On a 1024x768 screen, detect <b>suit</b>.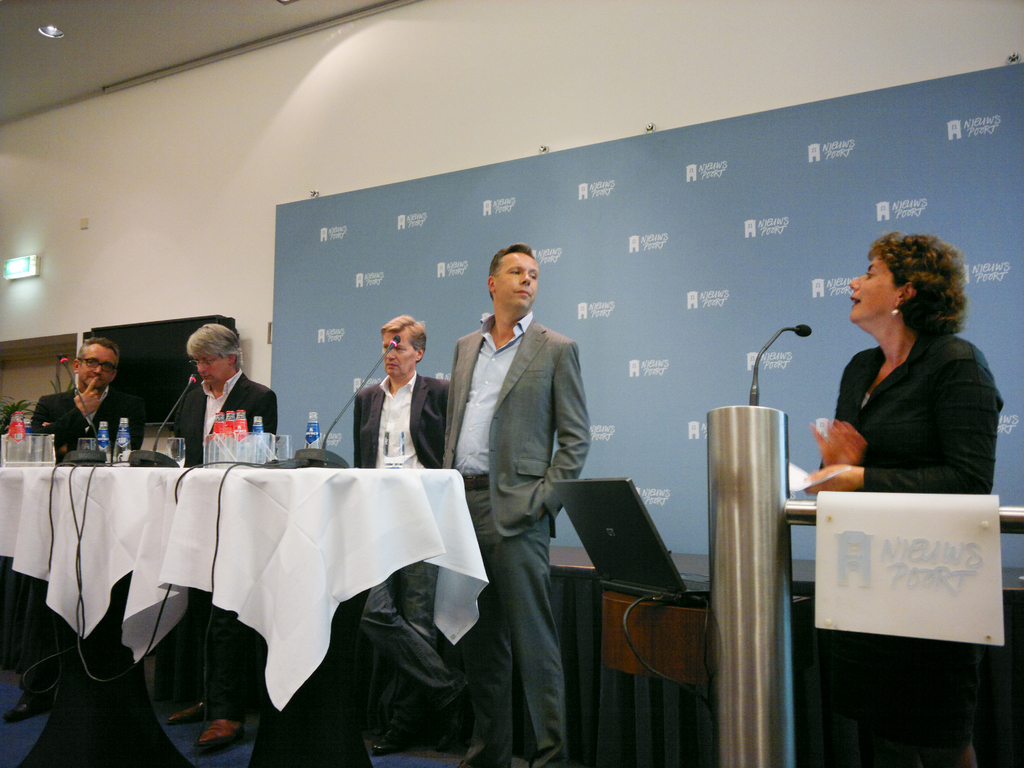
l=175, t=367, r=278, b=724.
